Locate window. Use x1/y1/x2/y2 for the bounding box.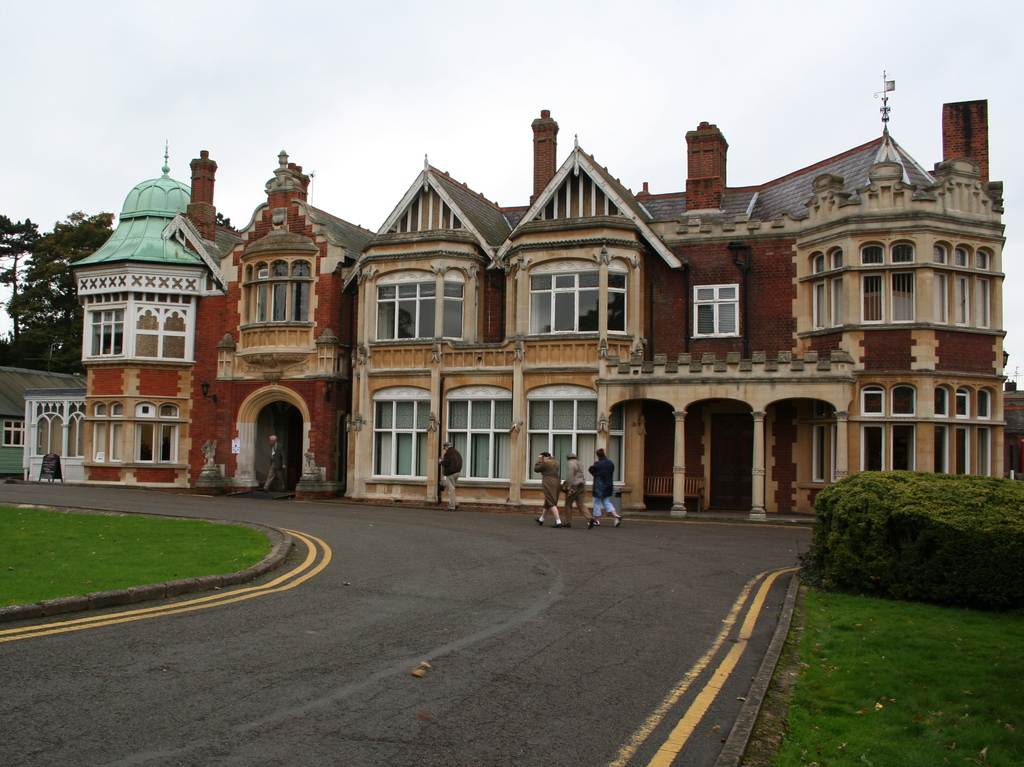
691/284/743/341.
